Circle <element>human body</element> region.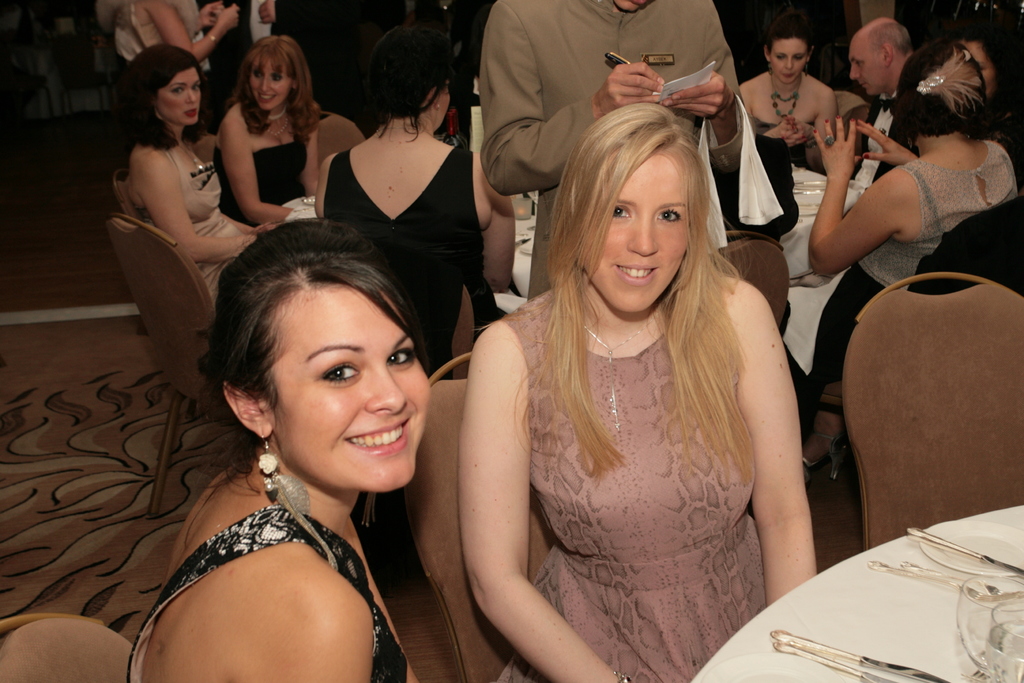
Region: rect(124, 46, 257, 305).
